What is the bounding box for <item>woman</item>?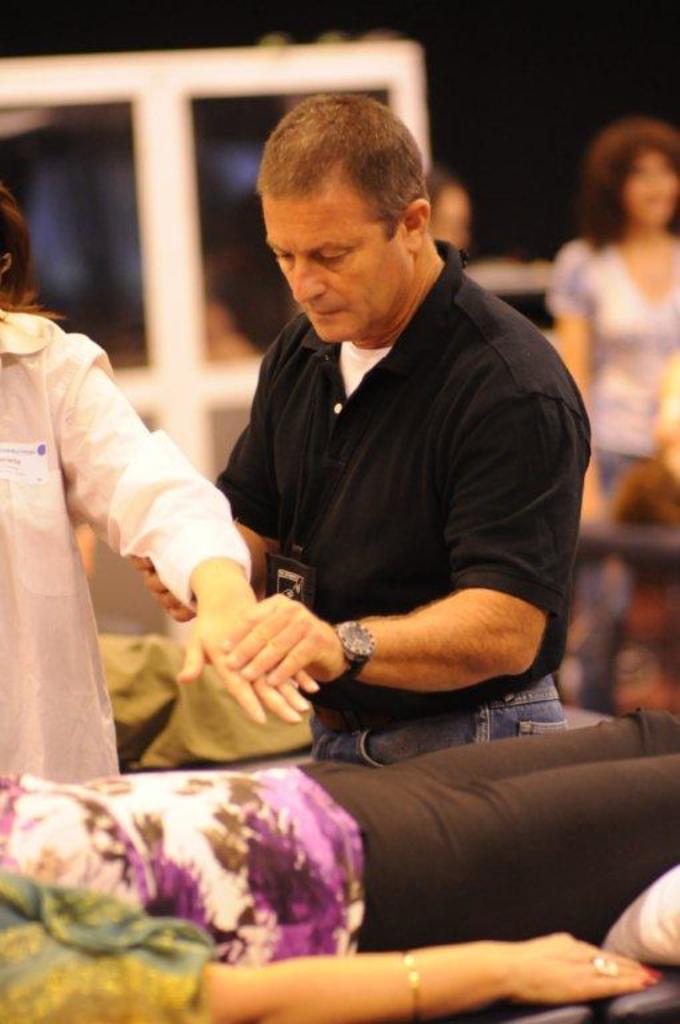
{"x1": 0, "y1": 709, "x2": 679, "y2": 1023}.
